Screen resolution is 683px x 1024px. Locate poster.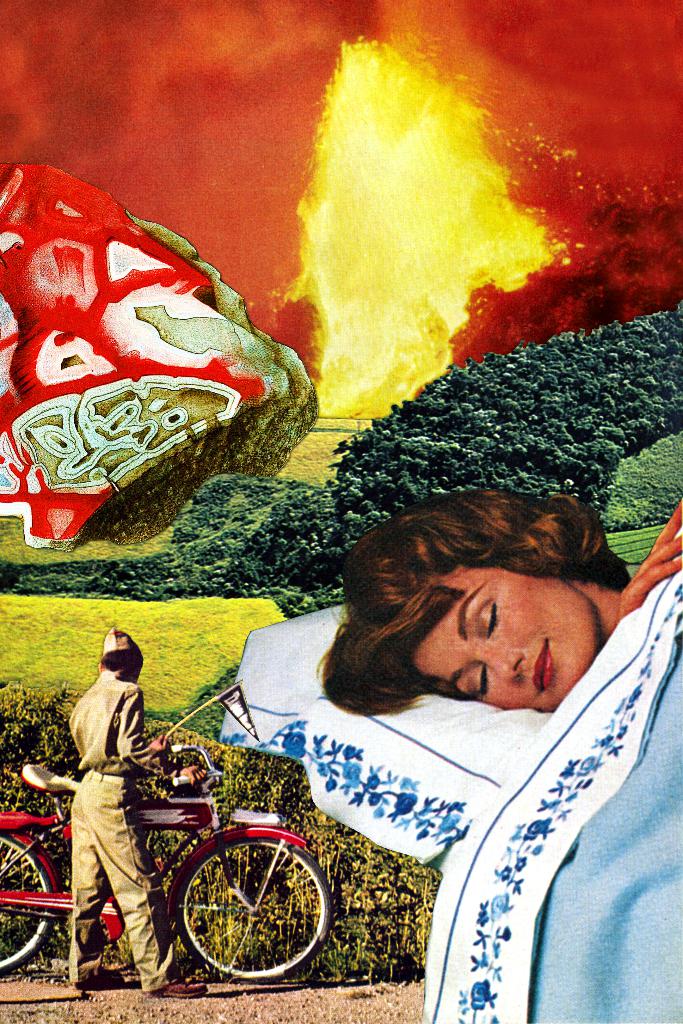
{"left": 0, "top": 0, "right": 682, "bottom": 1023}.
